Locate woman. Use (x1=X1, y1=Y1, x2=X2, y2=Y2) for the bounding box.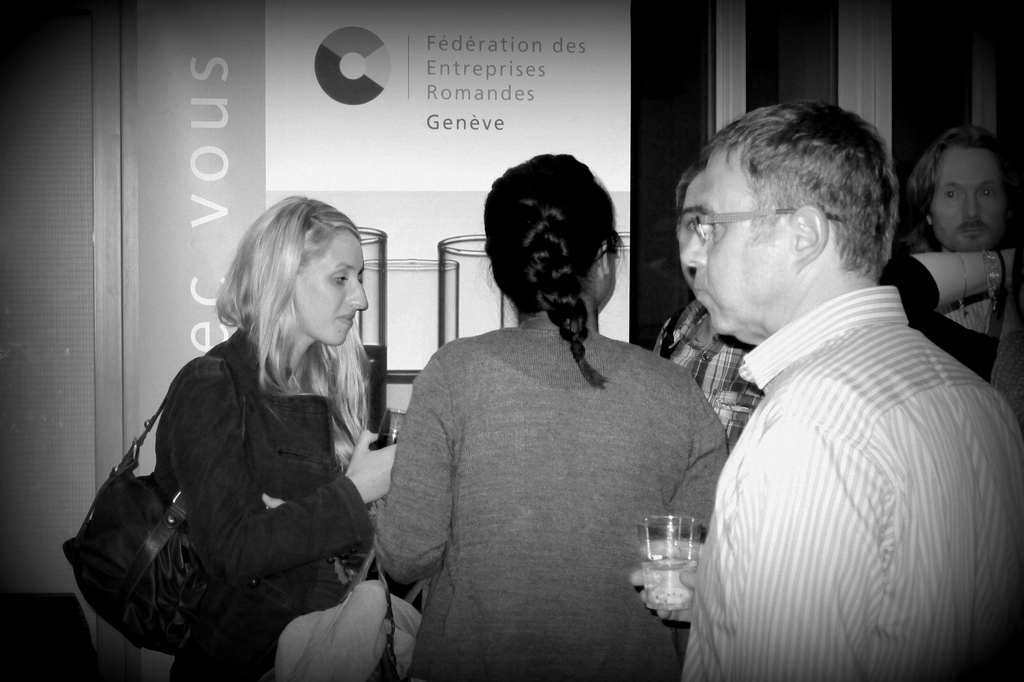
(x1=92, y1=188, x2=401, y2=681).
